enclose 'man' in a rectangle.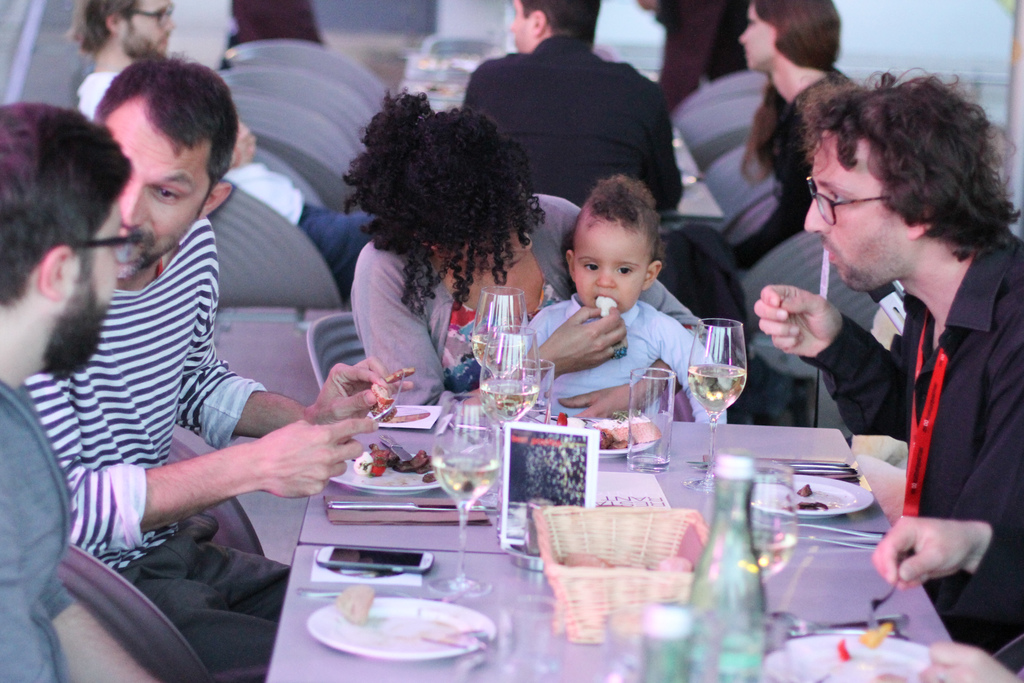
<region>755, 64, 1023, 657</region>.
